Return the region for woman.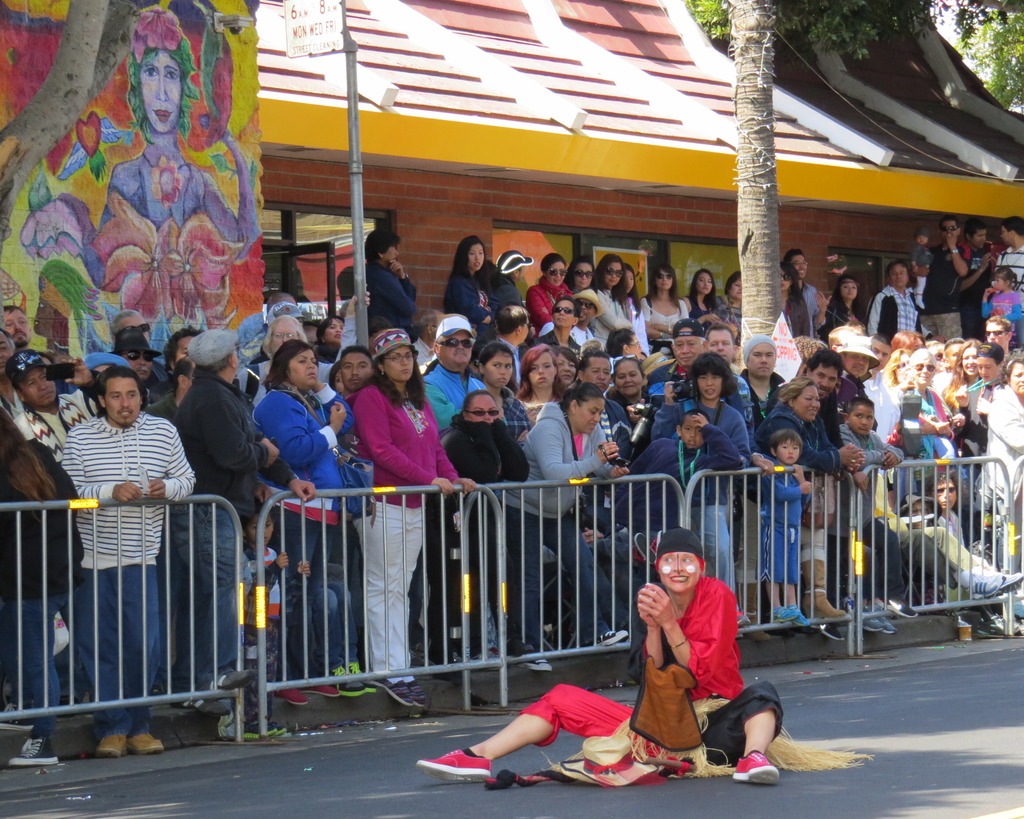
select_region(416, 527, 876, 786).
